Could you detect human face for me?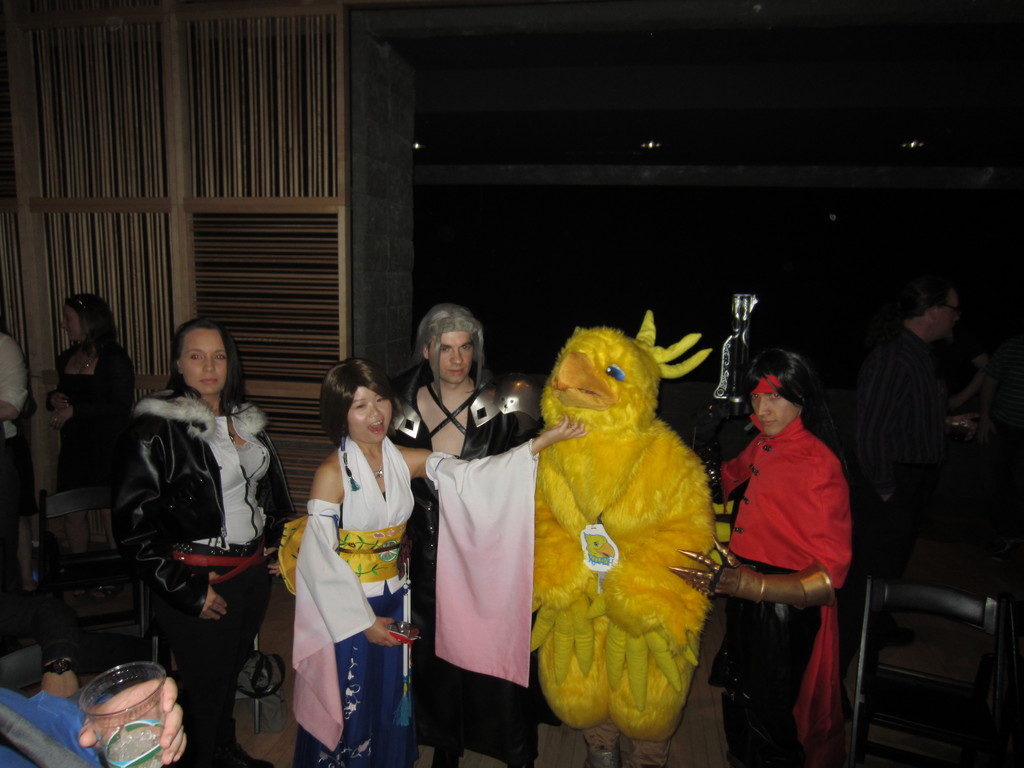
Detection result: l=348, t=387, r=396, b=442.
